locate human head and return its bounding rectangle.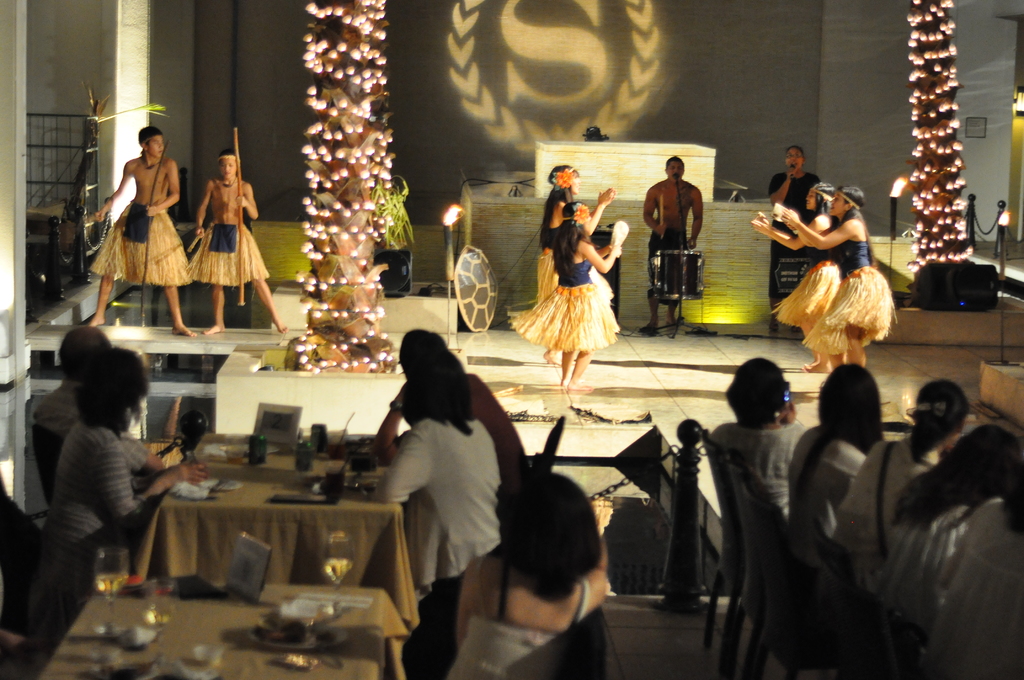
{"x1": 482, "y1": 474, "x2": 618, "y2": 647}.
